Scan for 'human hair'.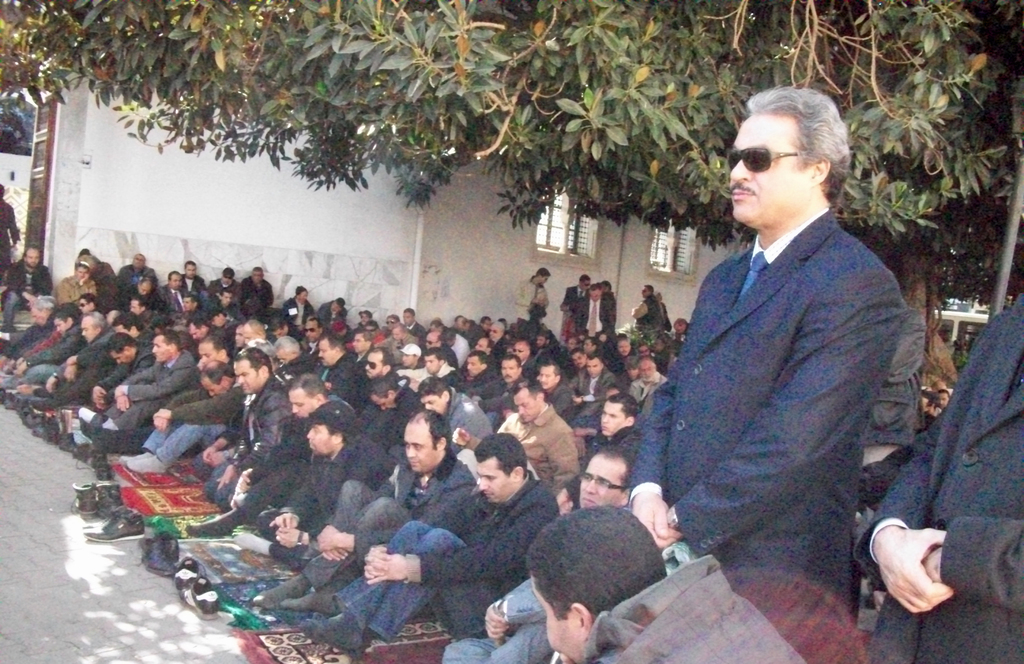
Scan result: 202,330,234,358.
